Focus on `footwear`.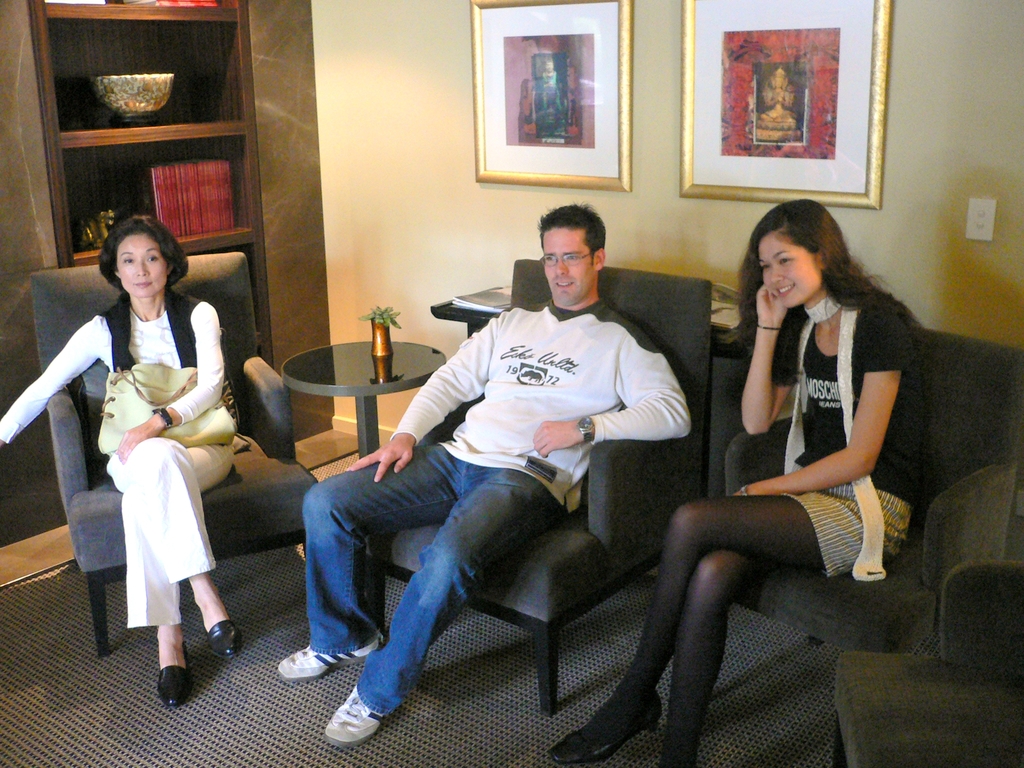
Focused at l=316, t=664, r=395, b=753.
